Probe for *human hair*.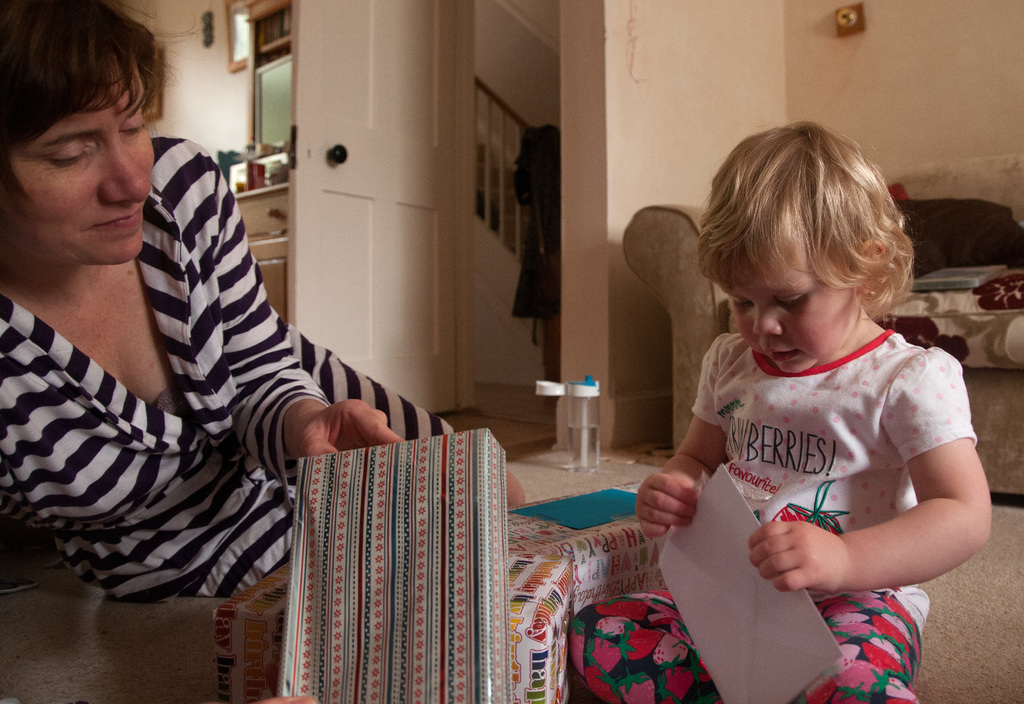
Probe result: select_region(0, 0, 161, 205).
